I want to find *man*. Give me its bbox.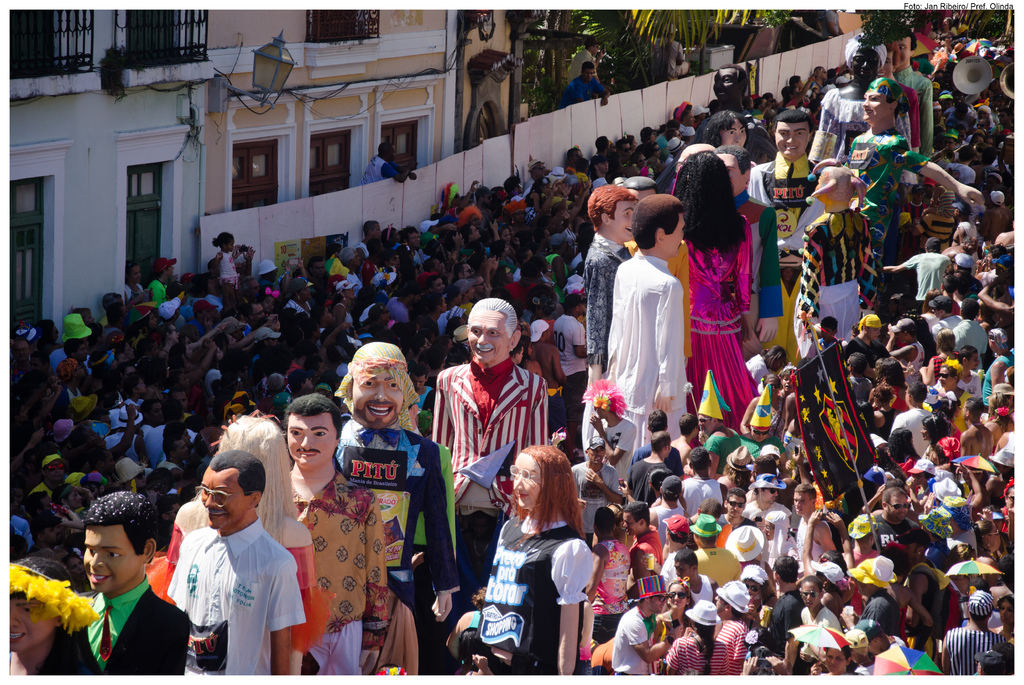
x1=609, y1=590, x2=671, y2=682.
